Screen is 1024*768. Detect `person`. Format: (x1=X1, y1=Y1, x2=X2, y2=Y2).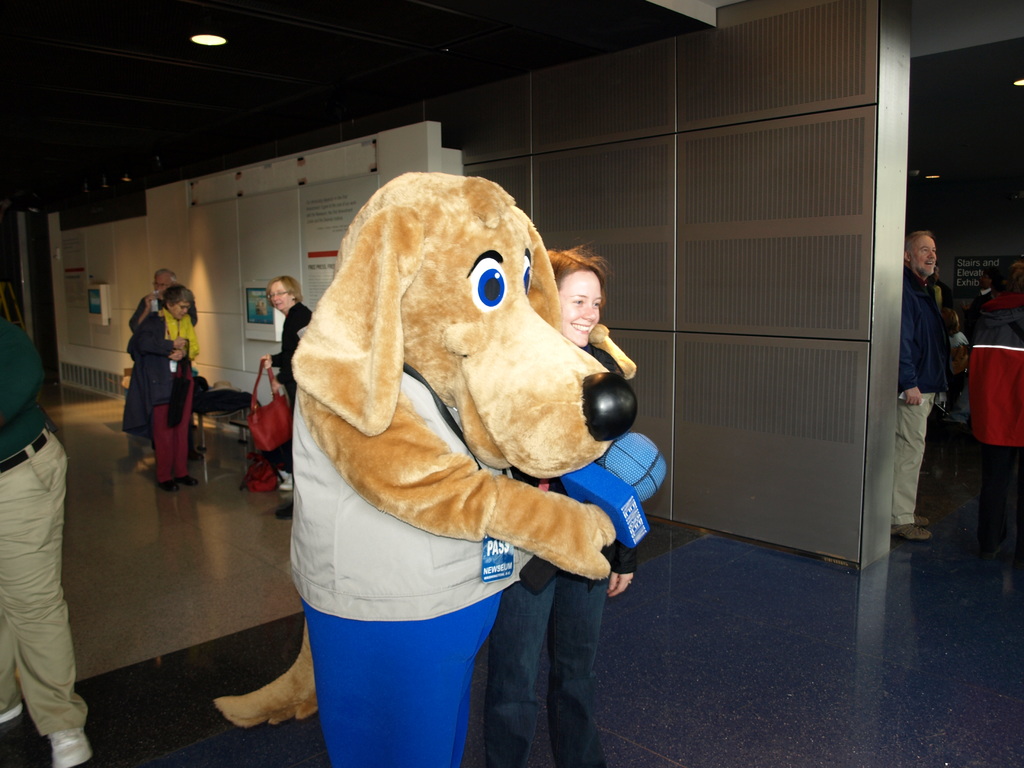
(x1=897, y1=227, x2=944, y2=548).
